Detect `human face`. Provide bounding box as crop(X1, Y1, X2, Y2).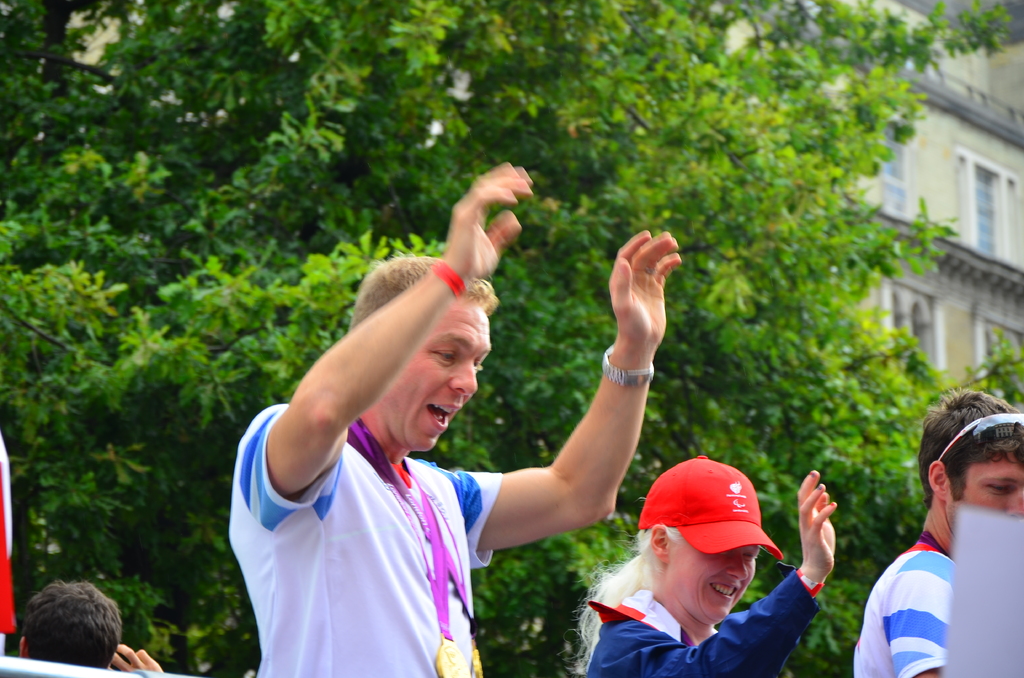
crop(946, 450, 1023, 553).
